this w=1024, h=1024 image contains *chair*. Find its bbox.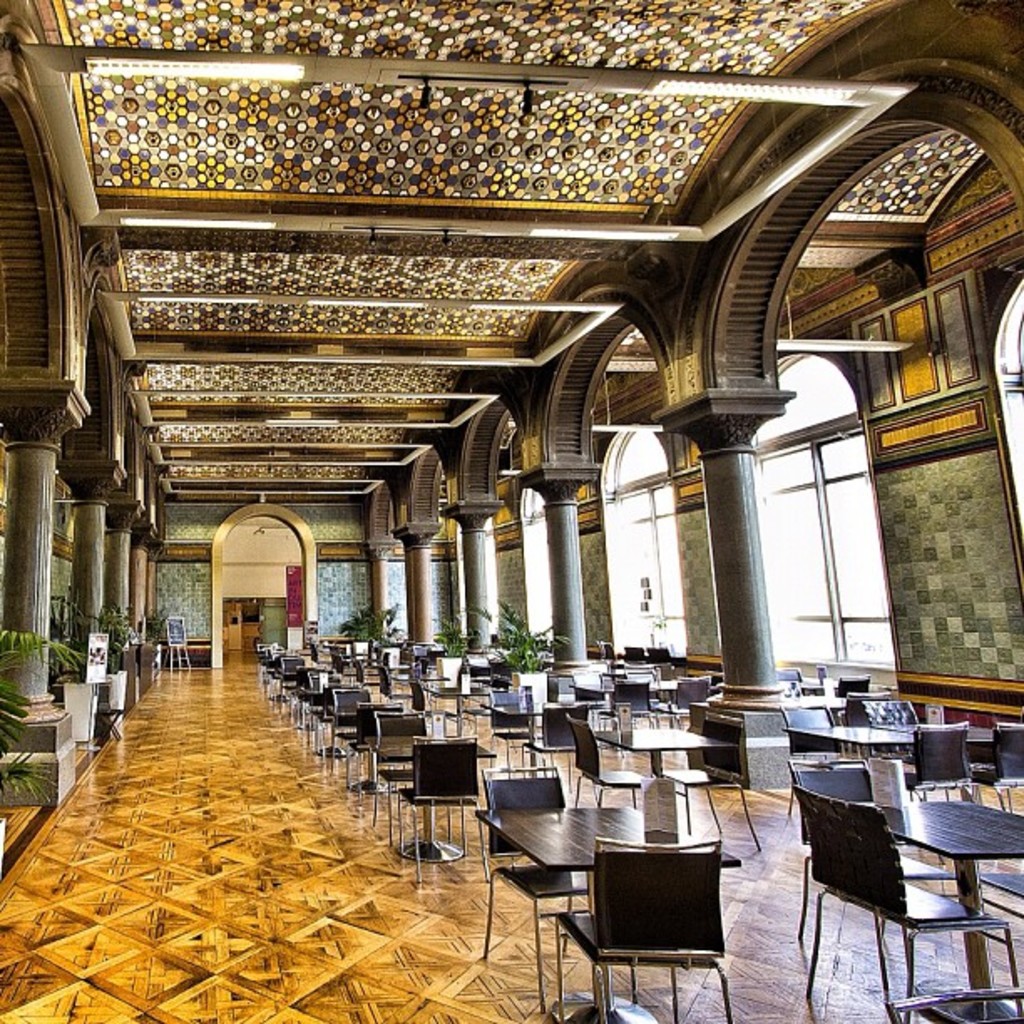
BBox(564, 711, 653, 805).
